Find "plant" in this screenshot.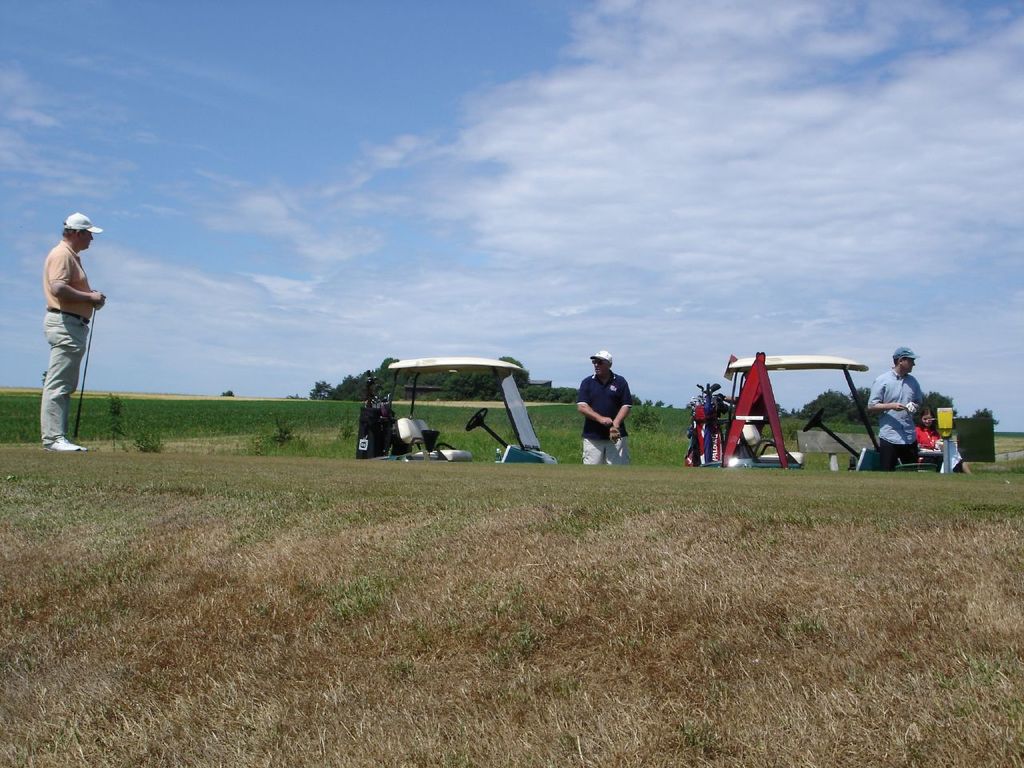
The bounding box for "plant" is region(132, 430, 167, 451).
